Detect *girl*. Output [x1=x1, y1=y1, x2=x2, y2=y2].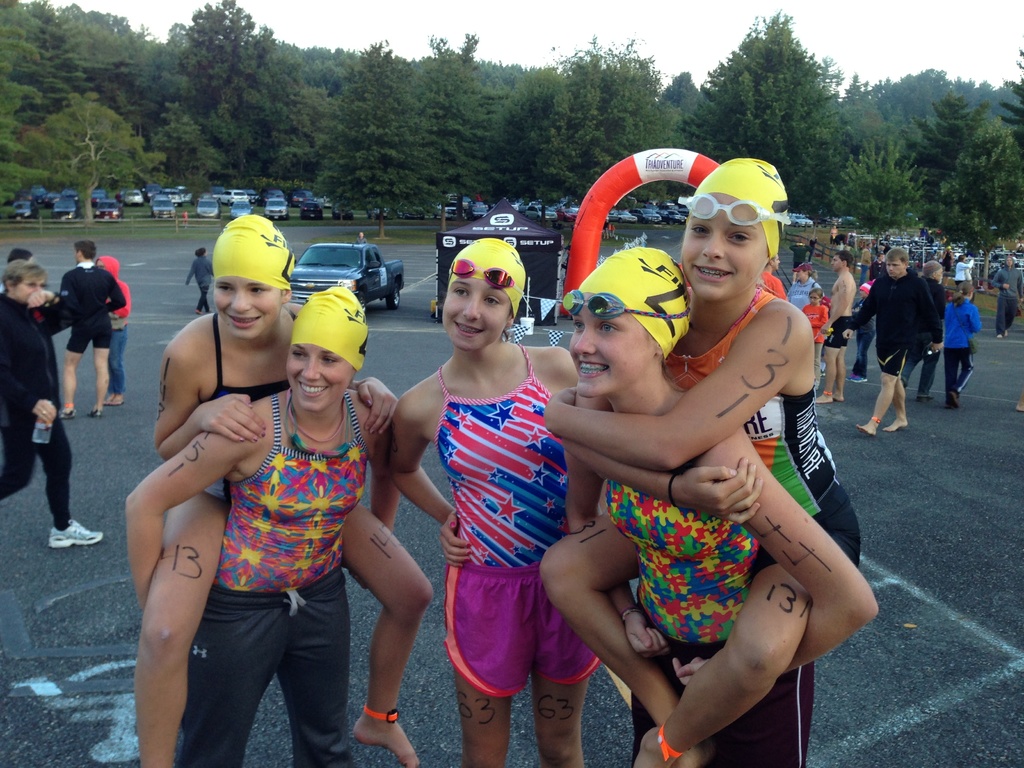
[x1=536, y1=243, x2=881, y2=767].
